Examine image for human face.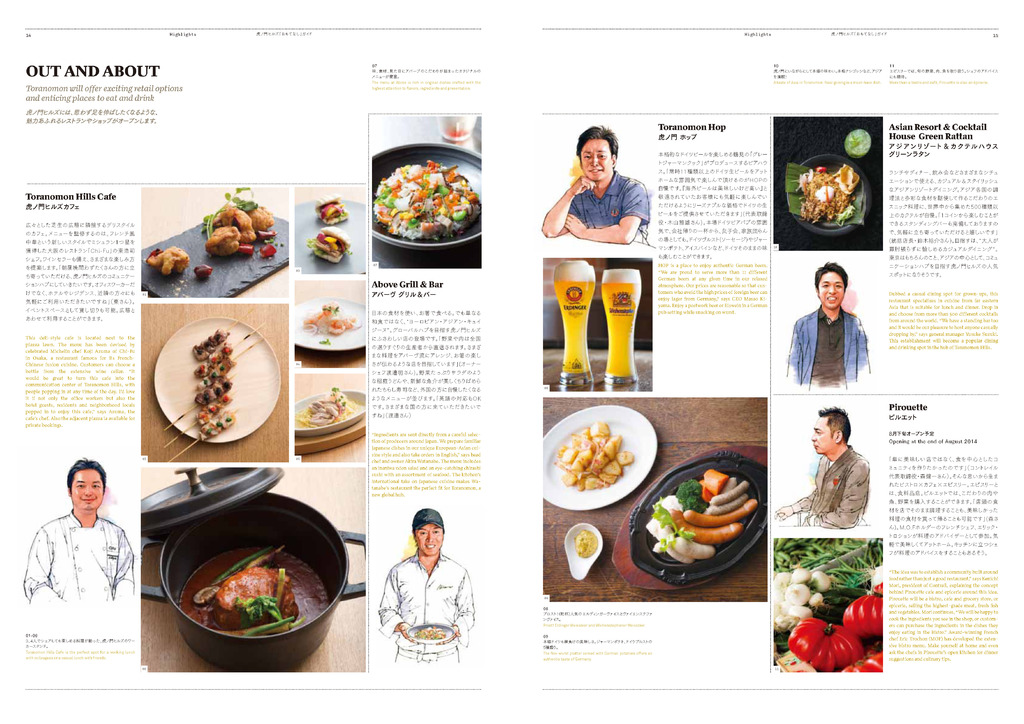
Examination result: <bbox>819, 273, 845, 307</bbox>.
